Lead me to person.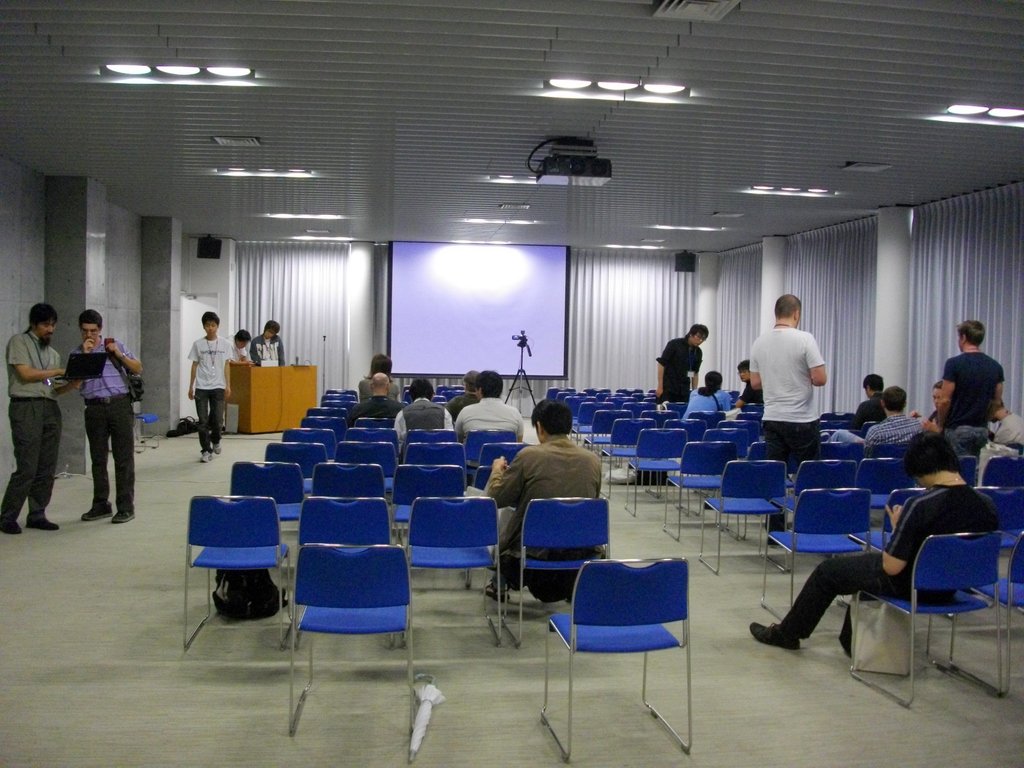
Lead to box=[397, 376, 453, 448].
